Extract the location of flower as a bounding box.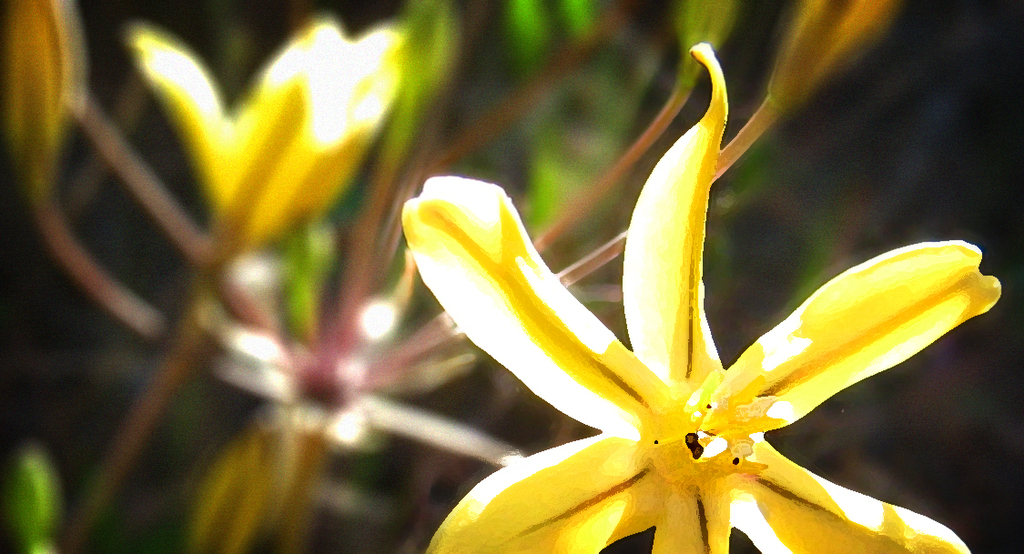
x1=0, y1=0, x2=96, y2=194.
